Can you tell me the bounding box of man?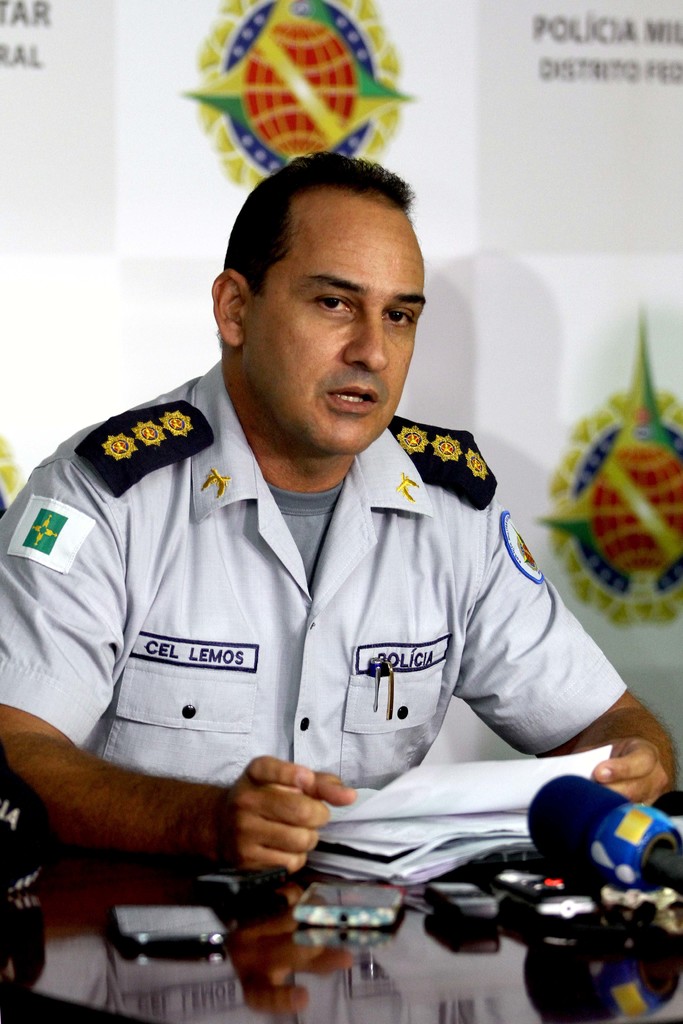
31:170:616:921.
